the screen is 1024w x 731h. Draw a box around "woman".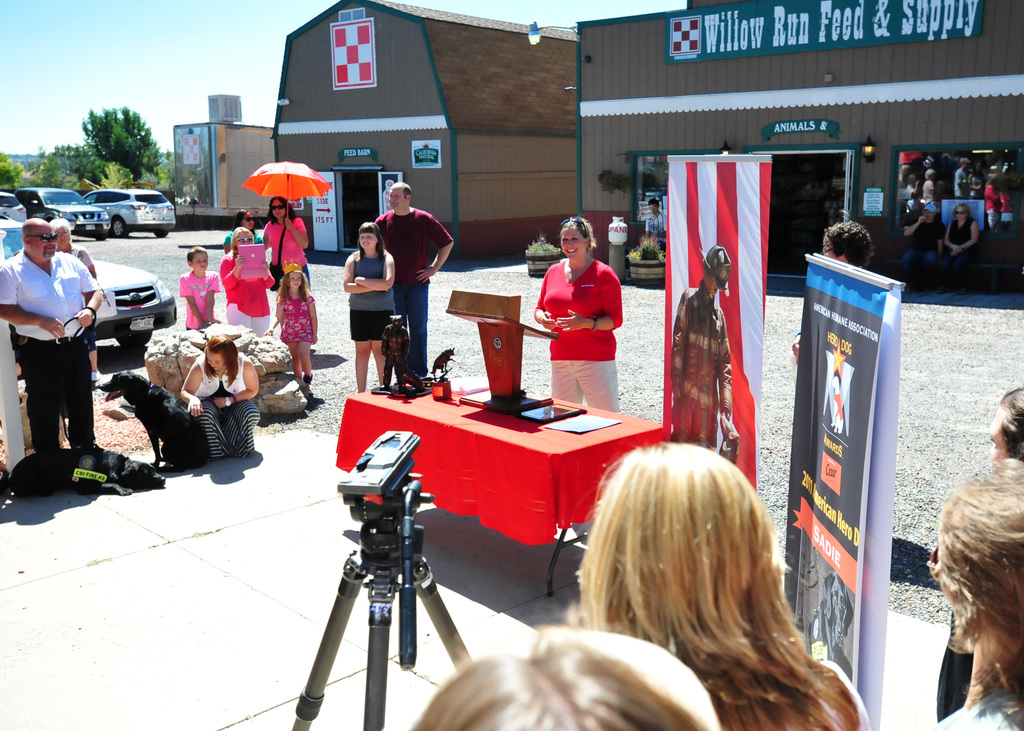
533, 226, 643, 411.
